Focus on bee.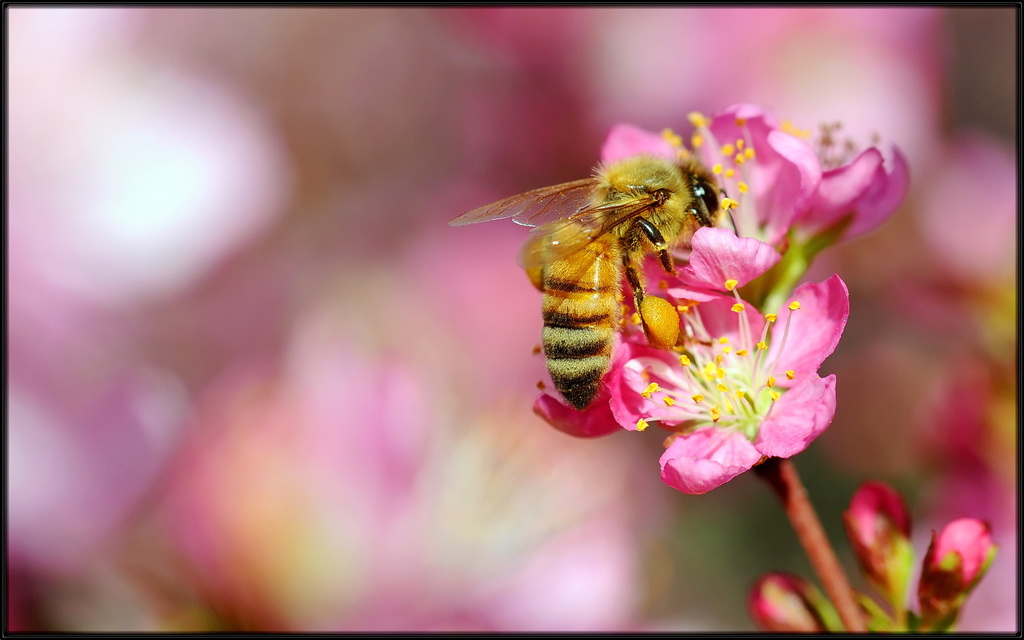
Focused at select_region(454, 121, 761, 424).
